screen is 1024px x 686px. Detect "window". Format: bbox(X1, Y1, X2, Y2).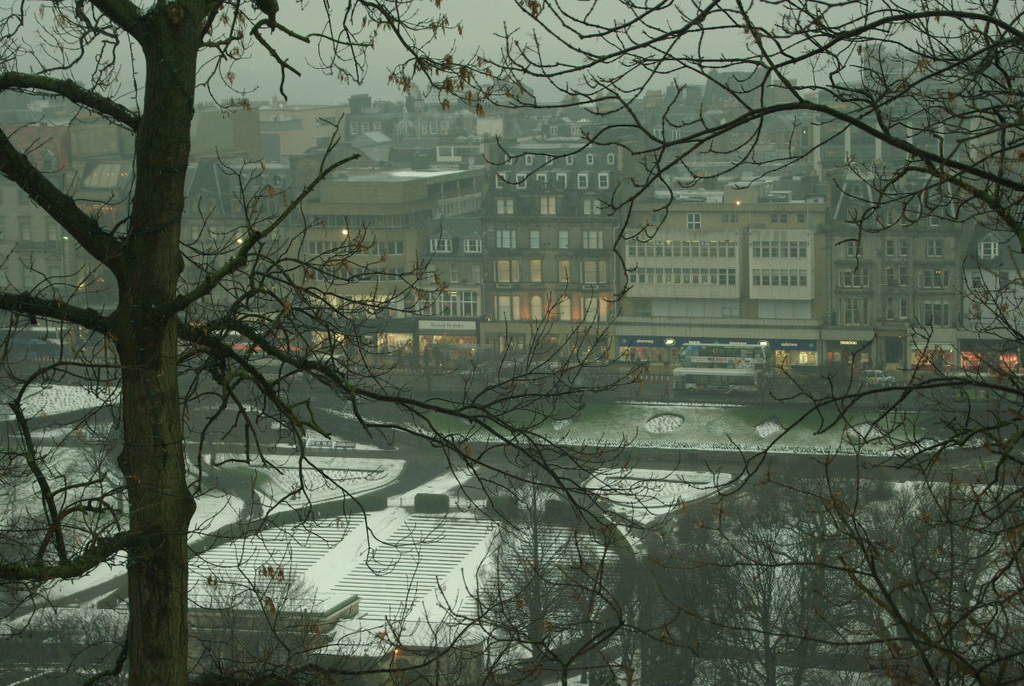
bbox(598, 174, 608, 189).
